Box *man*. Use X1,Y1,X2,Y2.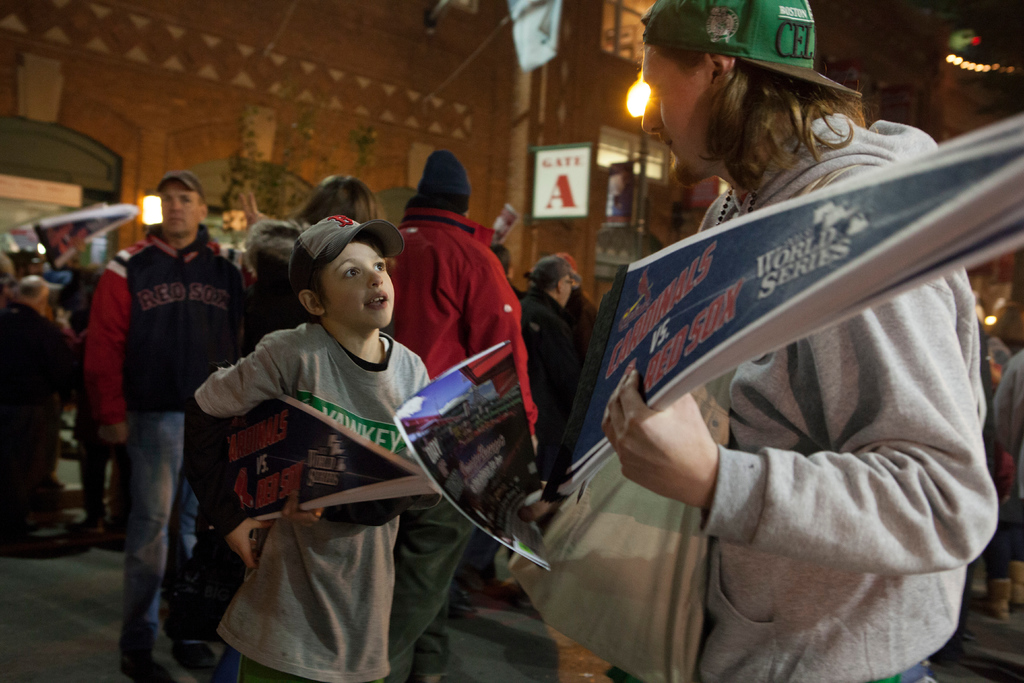
513,0,996,682.
